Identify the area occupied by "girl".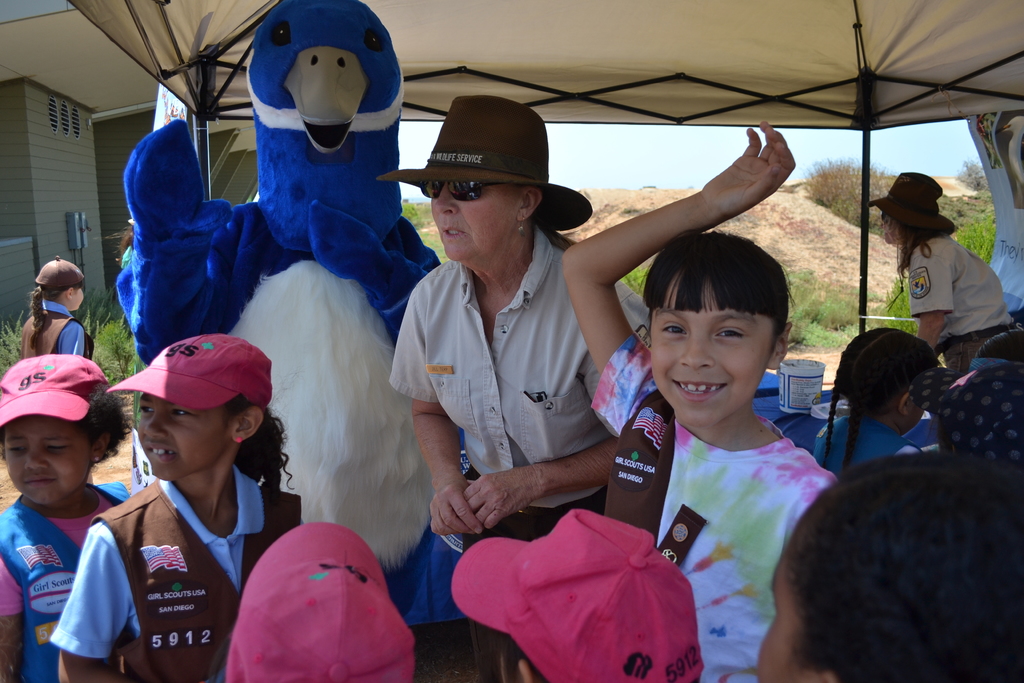
Area: [x1=52, y1=332, x2=304, y2=682].
